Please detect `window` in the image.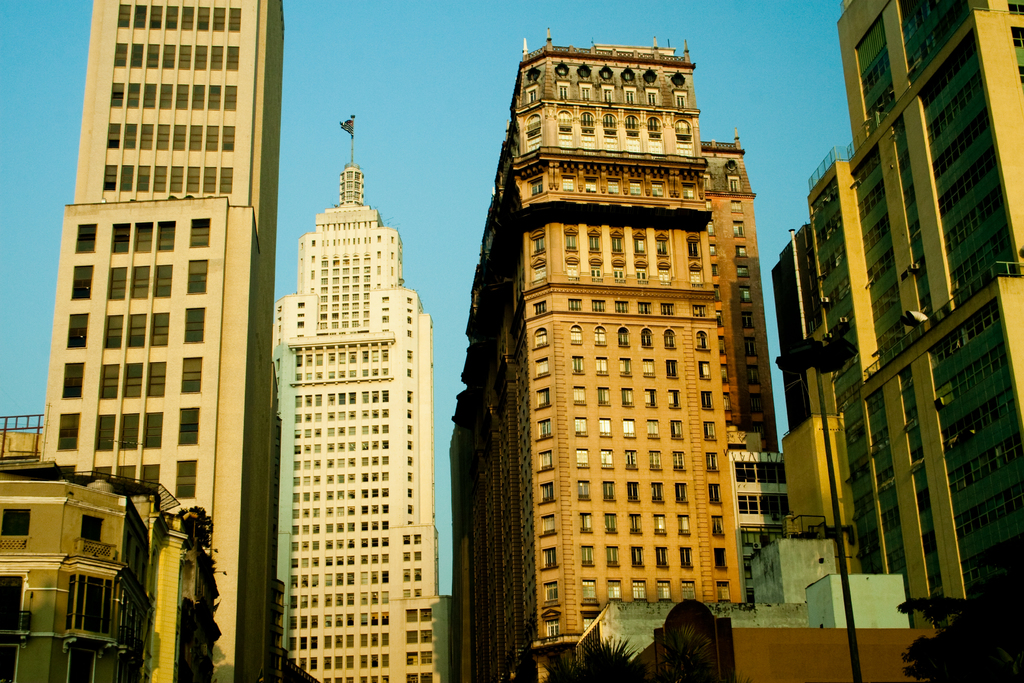
<bbox>144, 123, 154, 152</bbox>.
